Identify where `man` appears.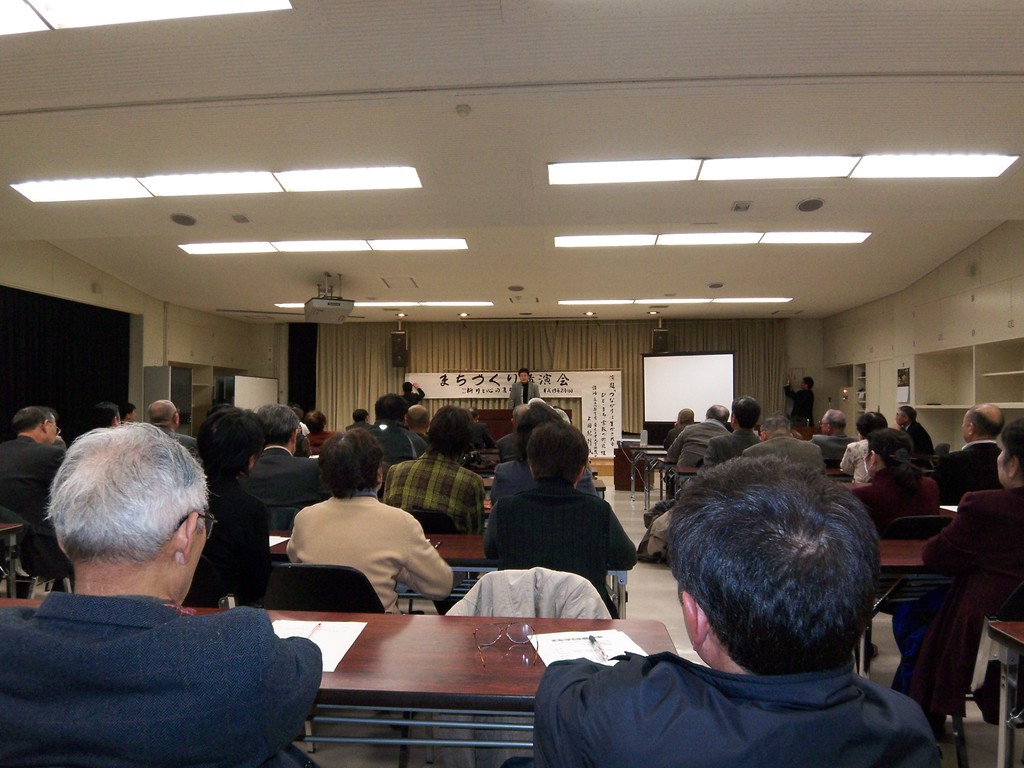
Appears at [77,402,117,436].
